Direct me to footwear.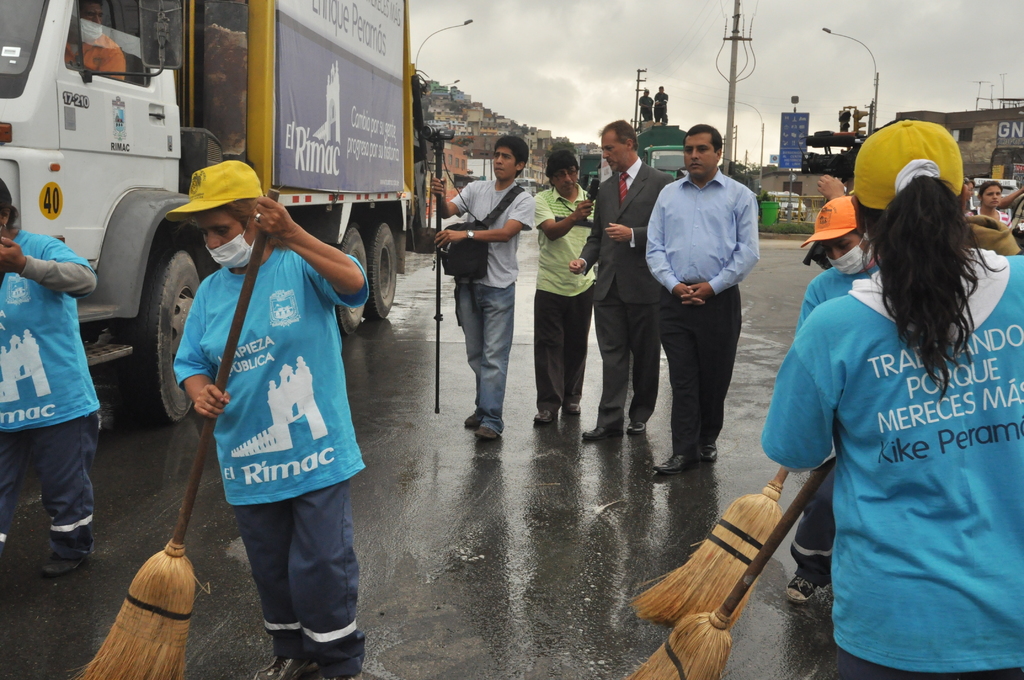
Direction: <box>584,426,628,441</box>.
